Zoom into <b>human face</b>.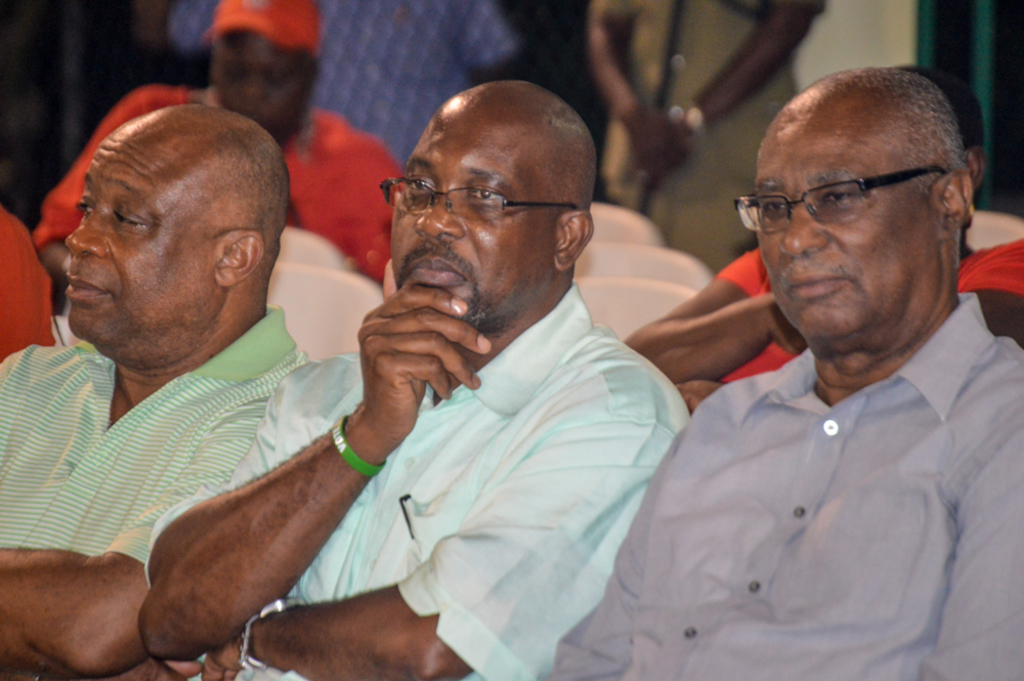
Zoom target: bbox=(394, 104, 547, 333).
